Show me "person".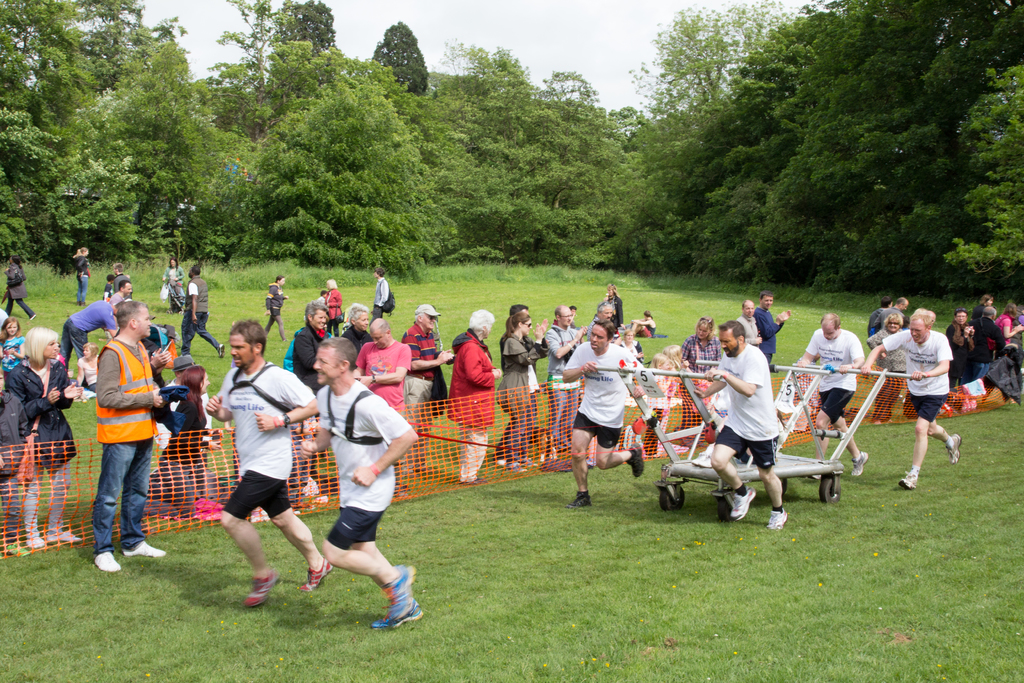
"person" is here: detection(860, 309, 962, 490).
